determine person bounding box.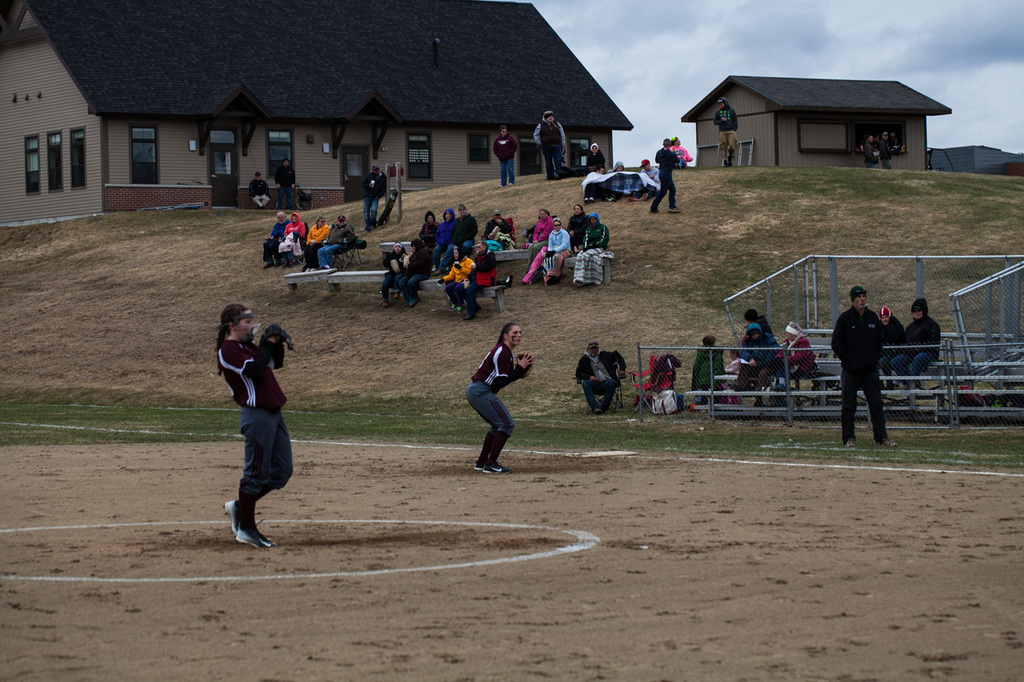
Determined: [456,201,469,246].
